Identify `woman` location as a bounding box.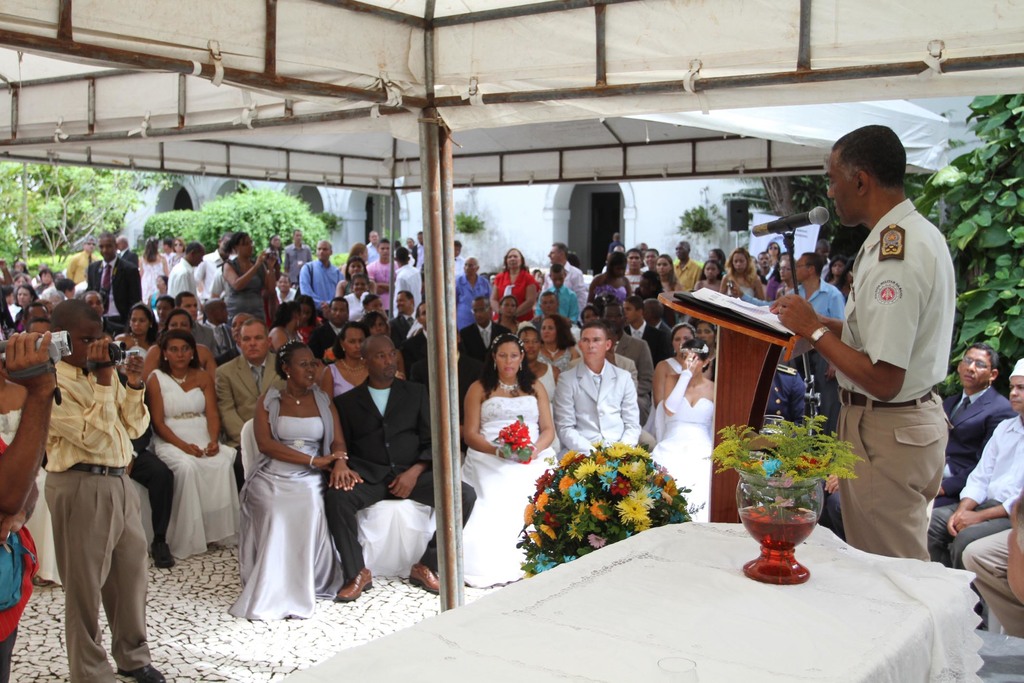
box(490, 245, 542, 322).
